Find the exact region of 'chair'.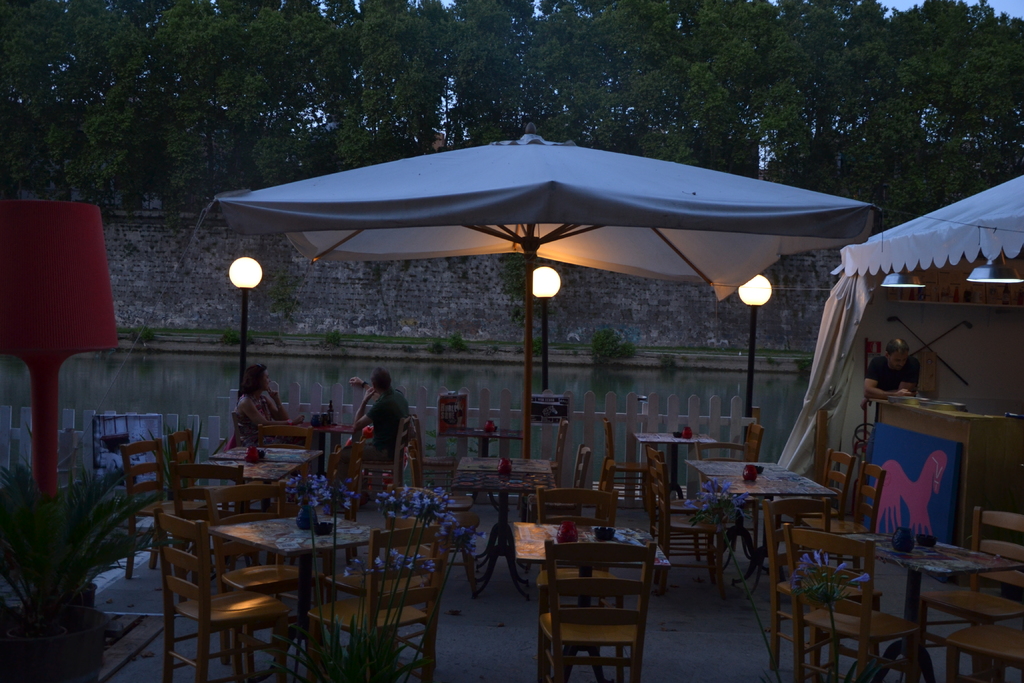
Exact region: 531, 483, 620, 519.
